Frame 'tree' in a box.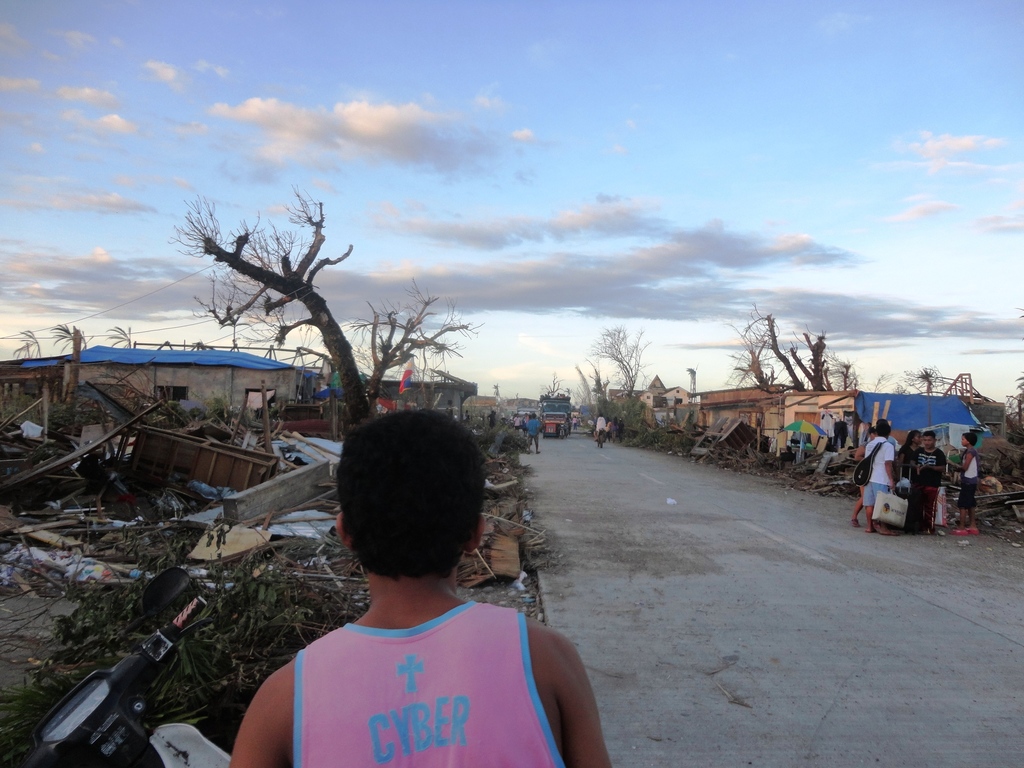
box(911, 373, 948, 388).
